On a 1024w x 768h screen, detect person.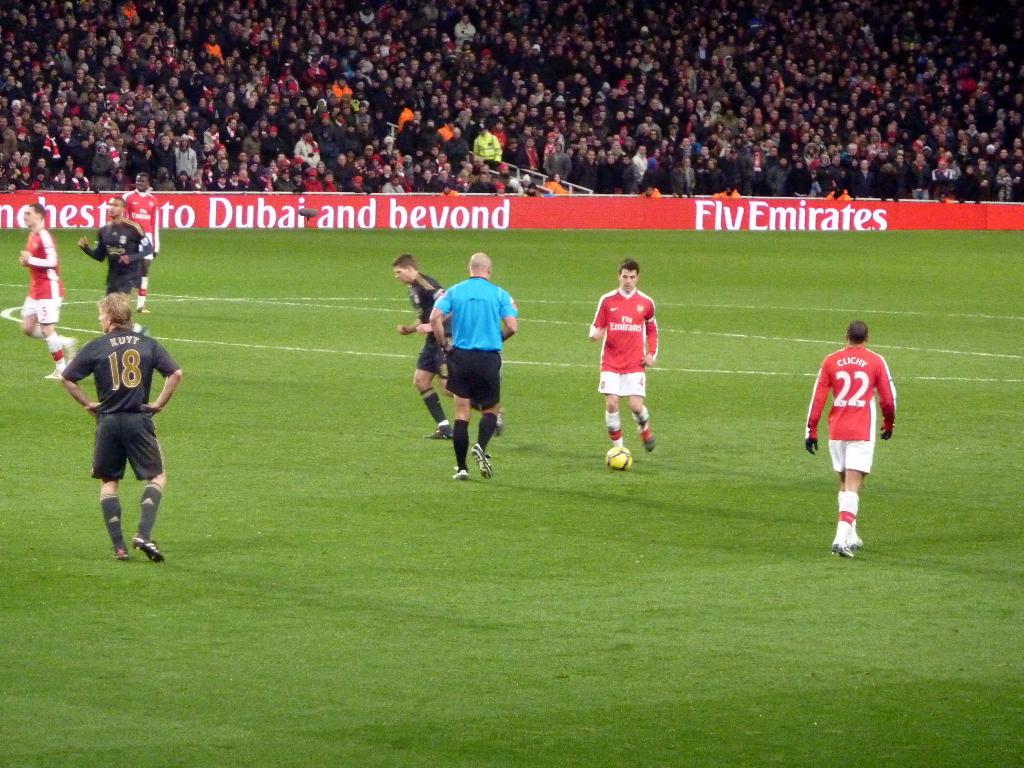
<box>119,168,166,315</box>.
